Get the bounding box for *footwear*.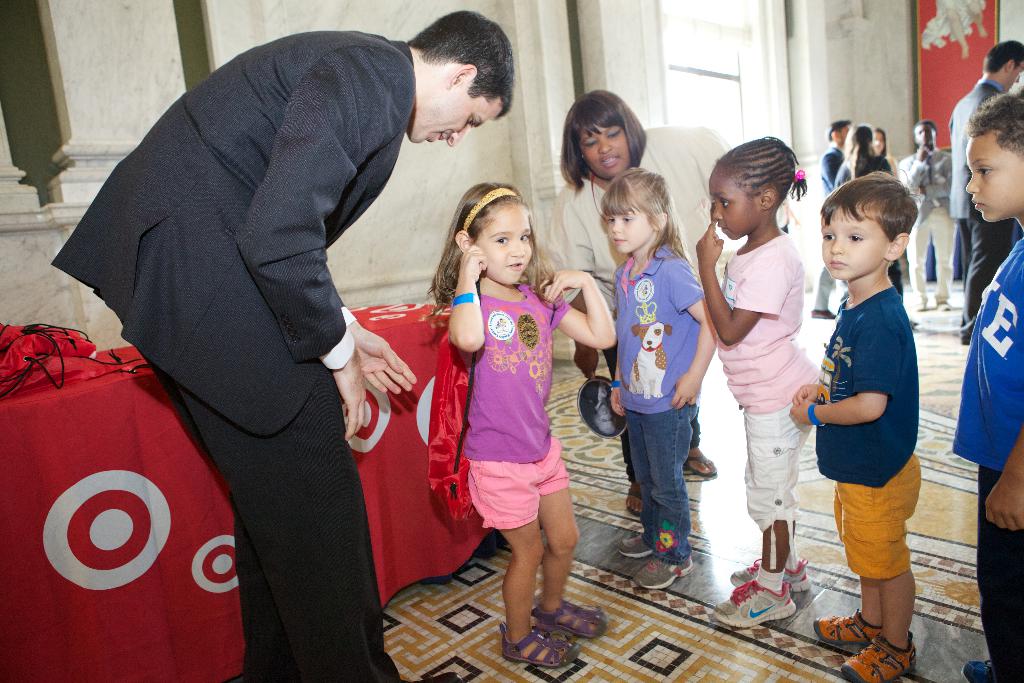
rect(710, 583, 795, 630).
